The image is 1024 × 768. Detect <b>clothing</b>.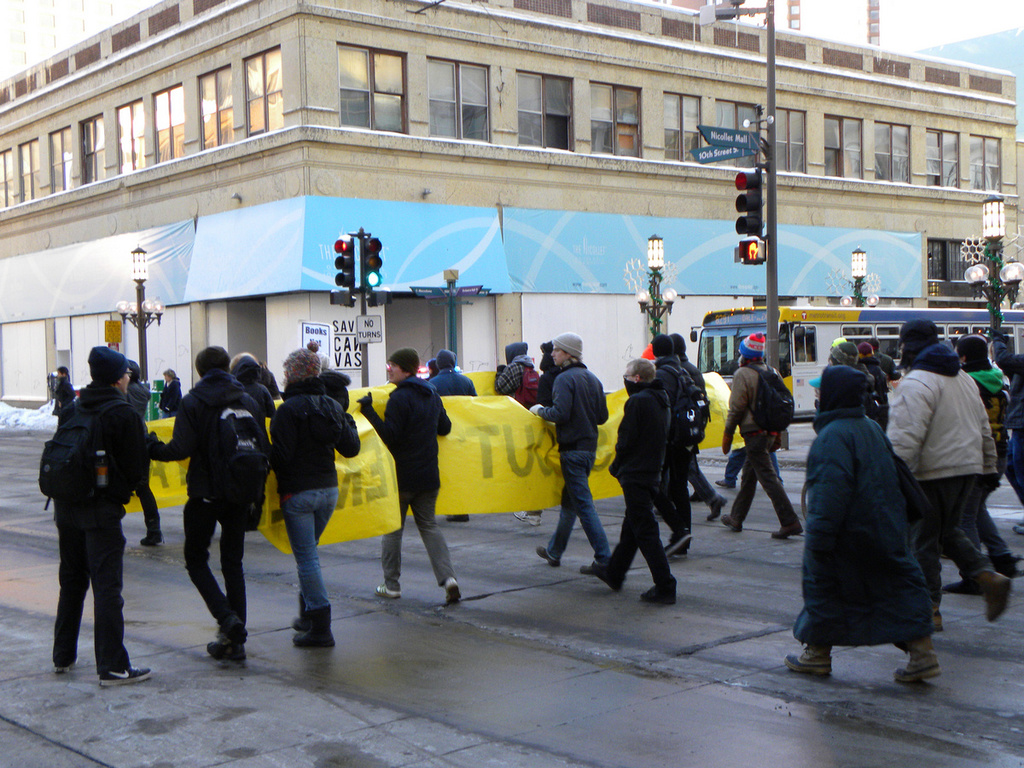
Detection: l=533, t=364, r=566, b=408.
